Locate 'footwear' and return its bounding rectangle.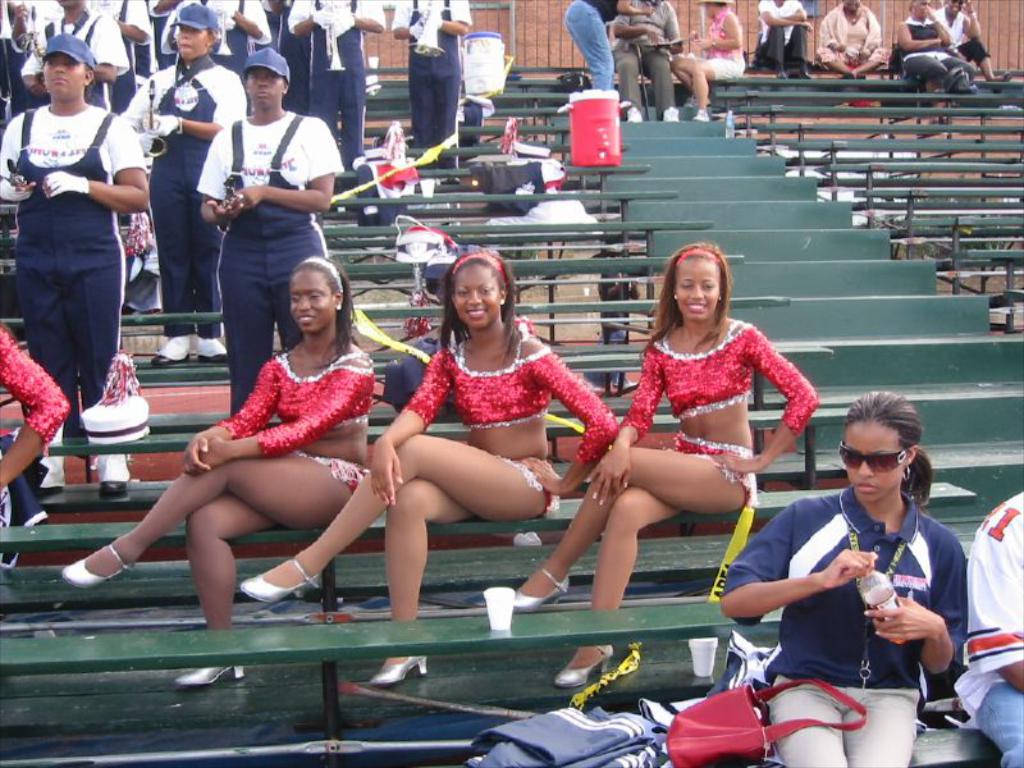
{"x1": 151, "y1": 337, "x2": 192, "y2": 362}.
